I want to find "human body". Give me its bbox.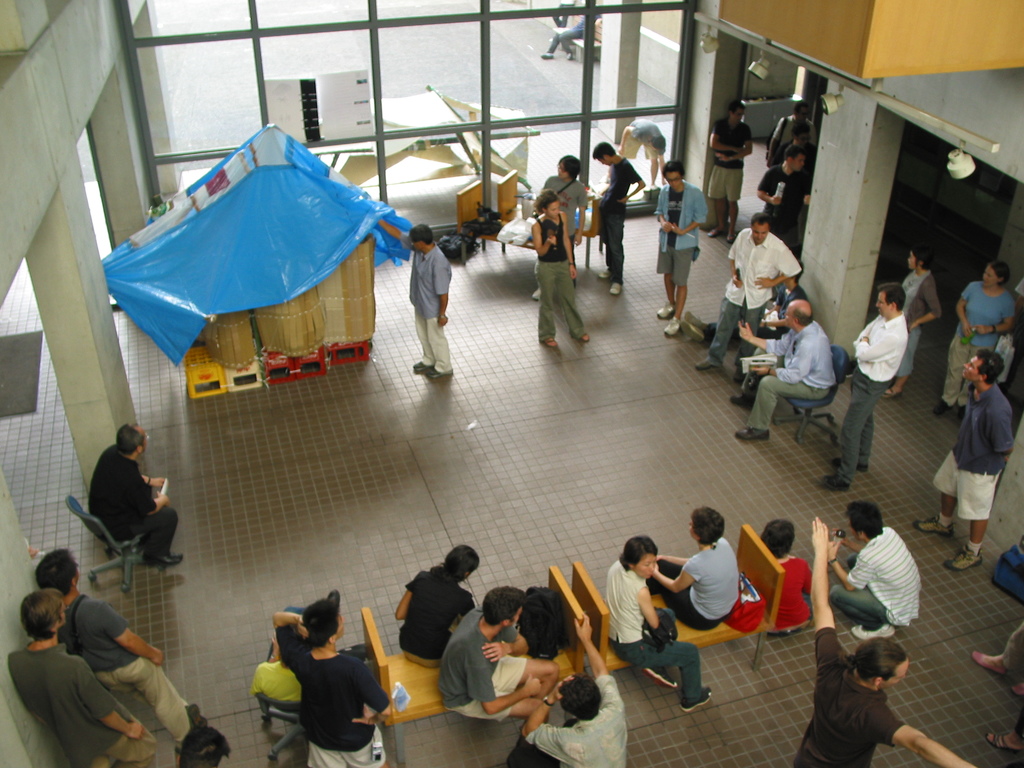
{"x1": 916, "y1": 388, "x2": 1013, "y2": 568}.
